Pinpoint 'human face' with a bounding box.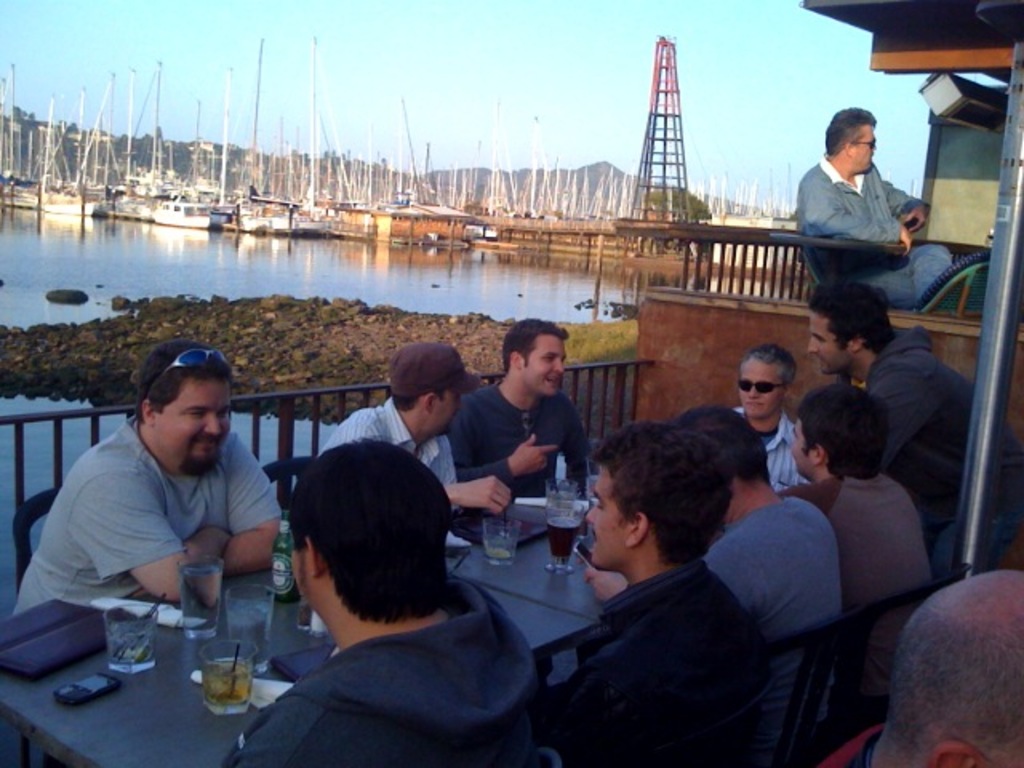
Rect(806, 306, 840, 374).
